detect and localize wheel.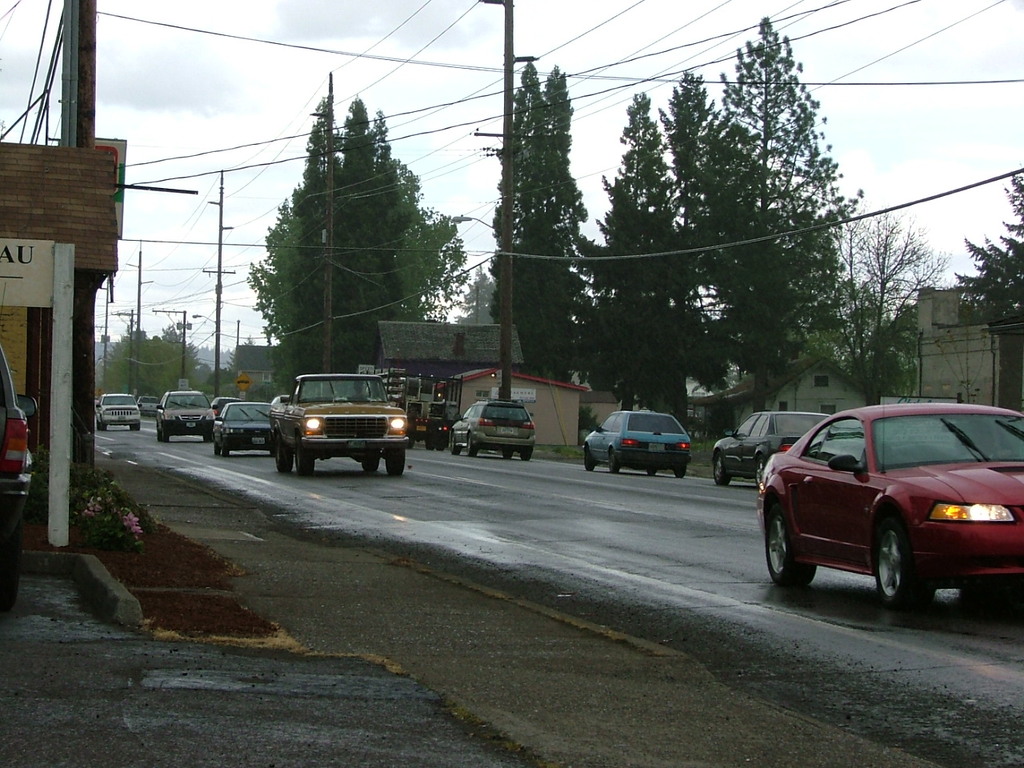
Localized at <region>674, 462, 687, 478</region>.
